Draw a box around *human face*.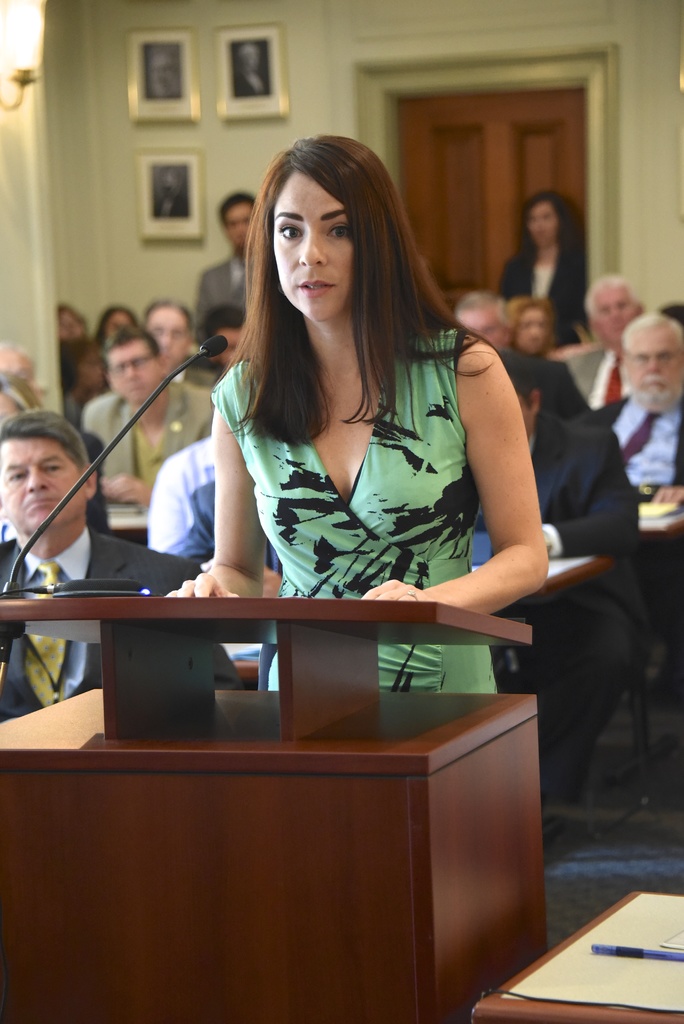
(208,330,243,374).
